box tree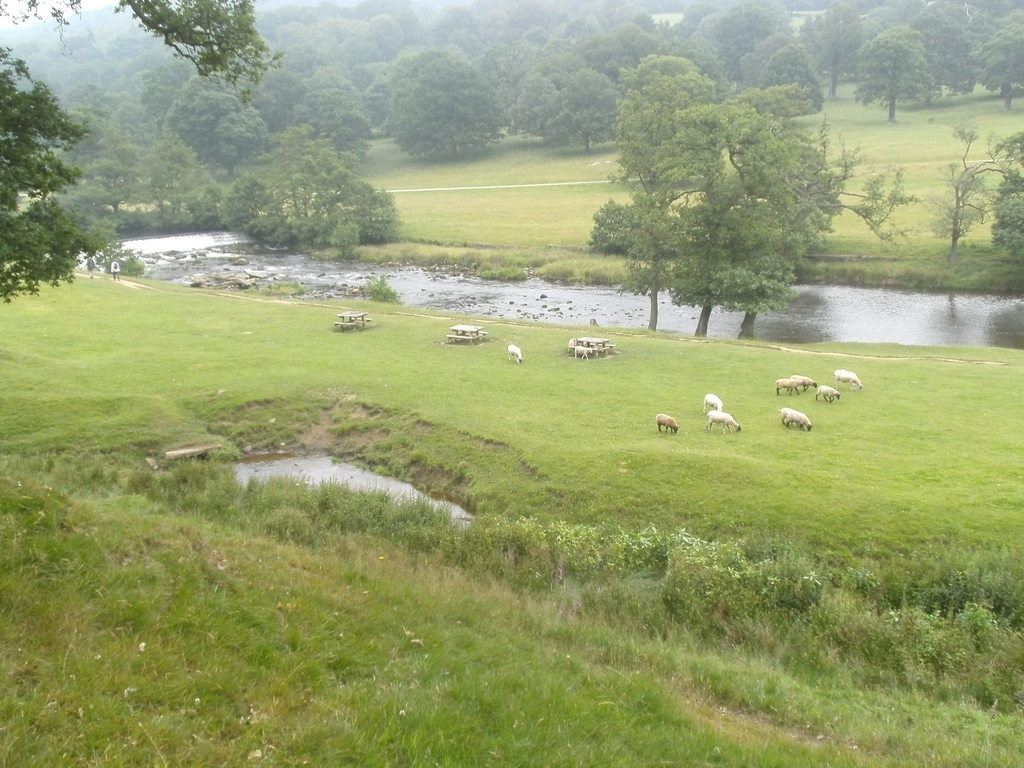
[940, 113, 1012, 252]
